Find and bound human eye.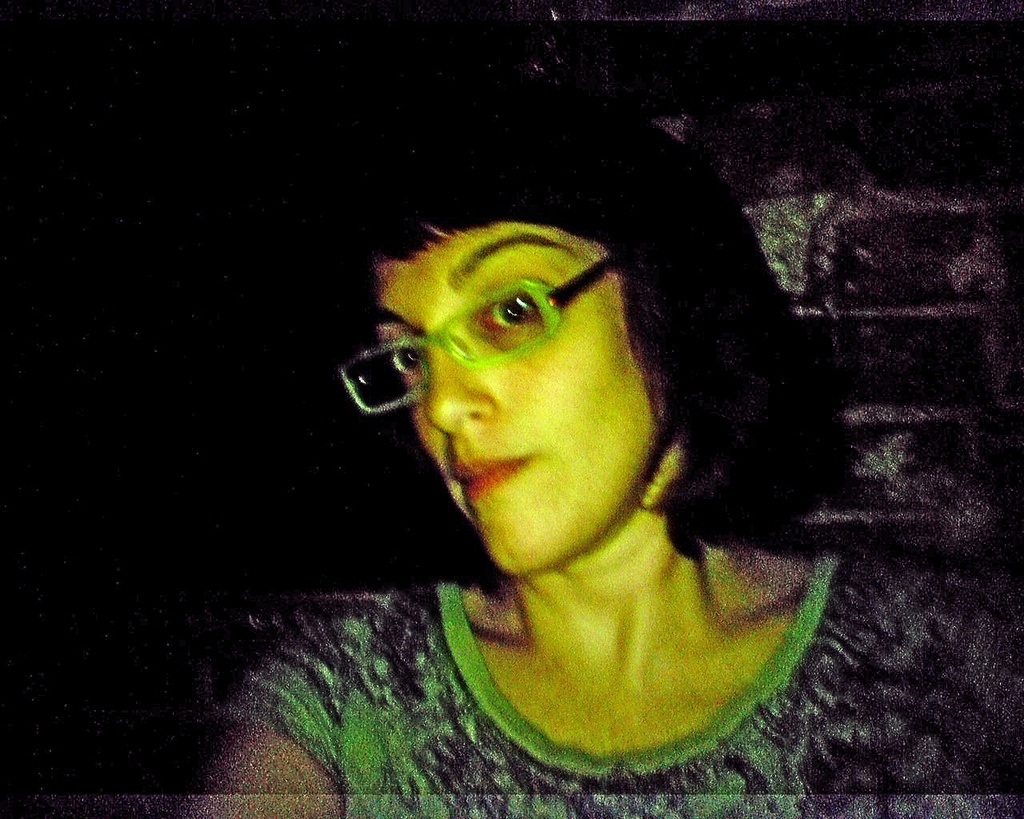
Bound: <bbox>474, 279, 558, 328</bbox>.
